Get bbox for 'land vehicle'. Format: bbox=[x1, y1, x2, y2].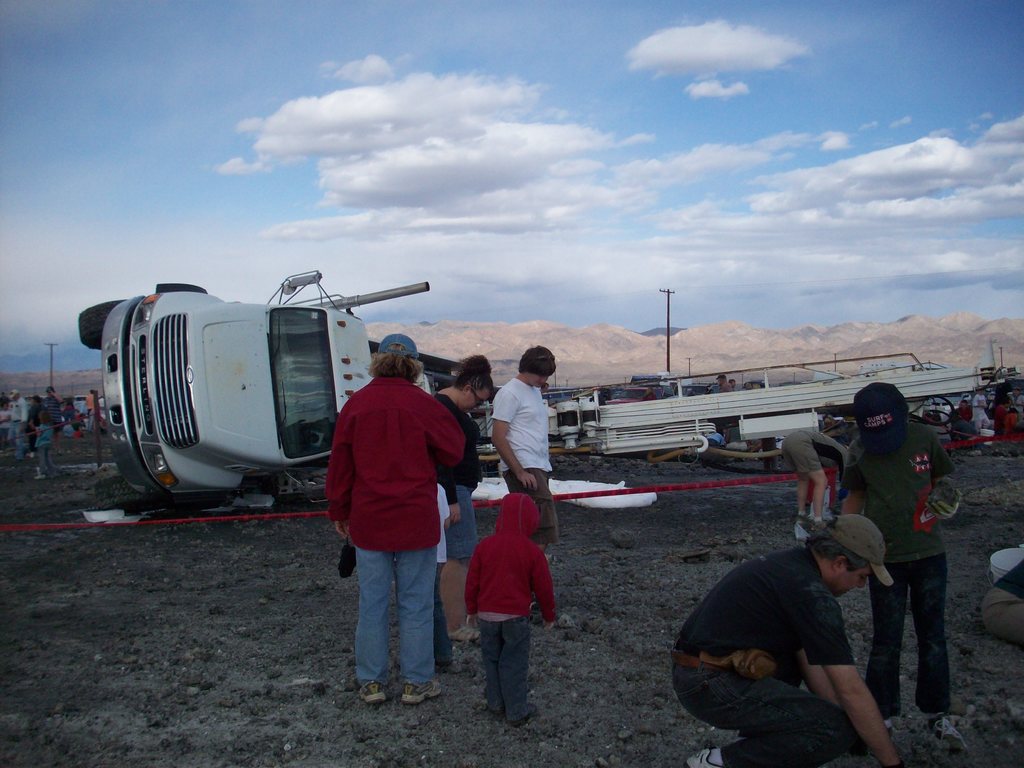
bbox=[668, 383, 723, 397].
